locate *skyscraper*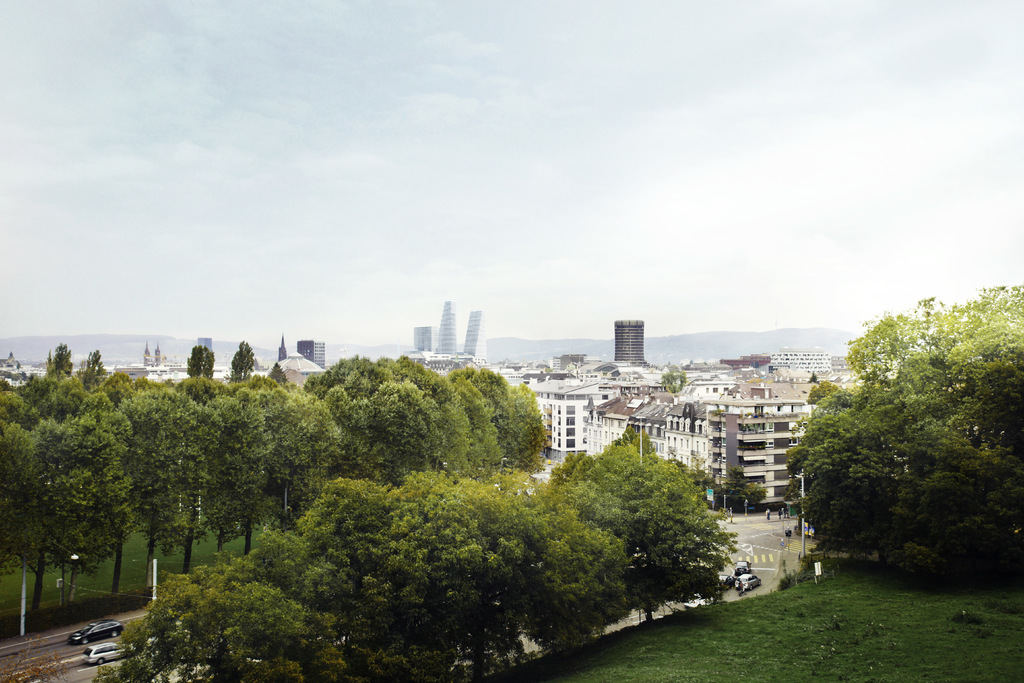
l=273, t=331, r=291, b=354
